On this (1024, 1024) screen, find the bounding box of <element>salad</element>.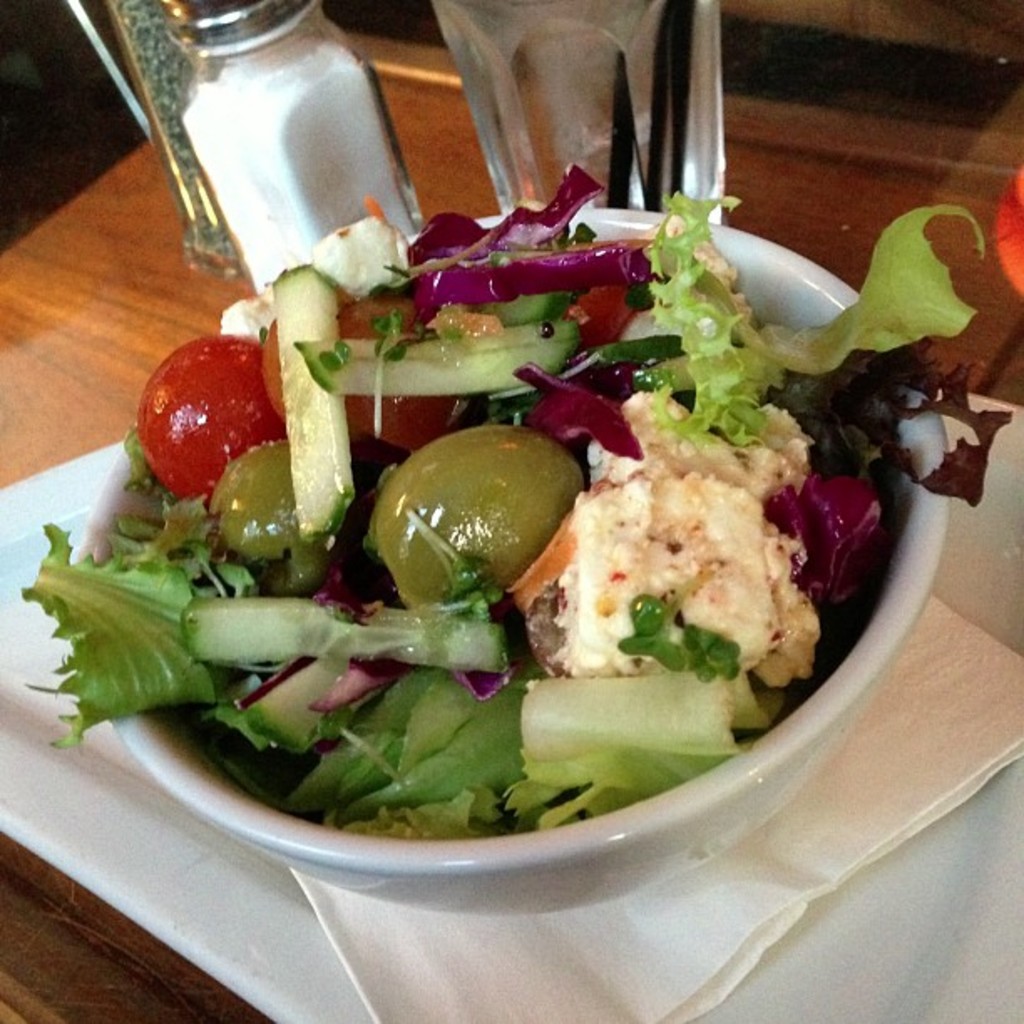
Bounding box: <region>22, 162, 1016, 850</region>.
